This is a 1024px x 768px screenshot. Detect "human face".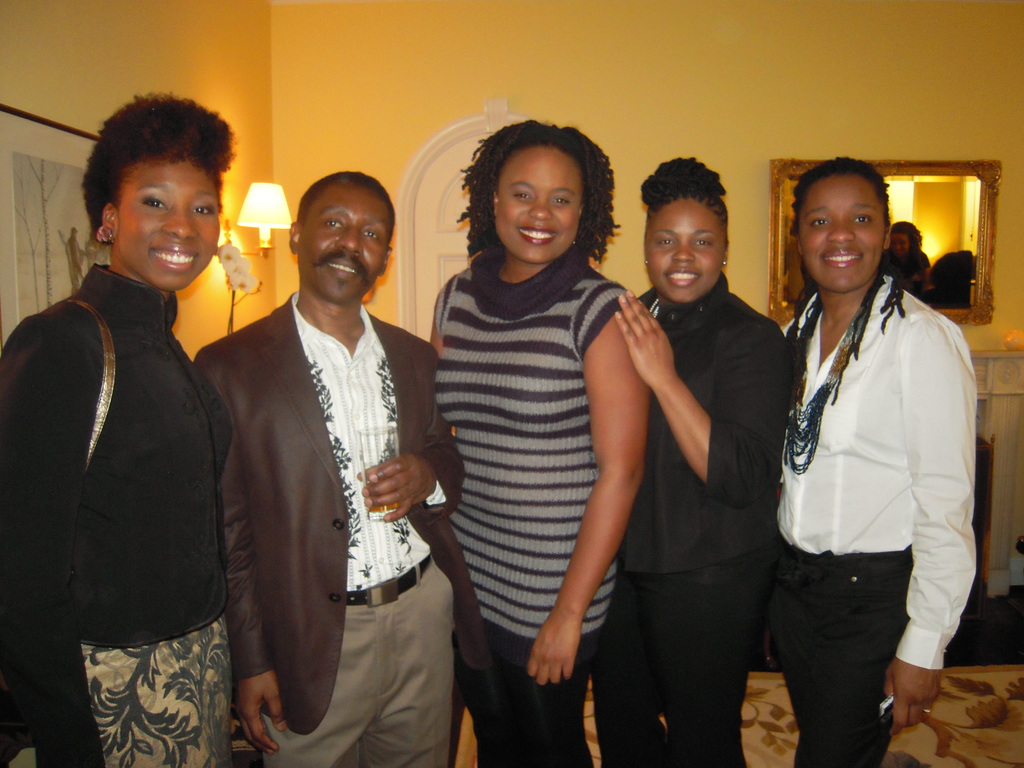
locate(293, 182, 392, 300).
